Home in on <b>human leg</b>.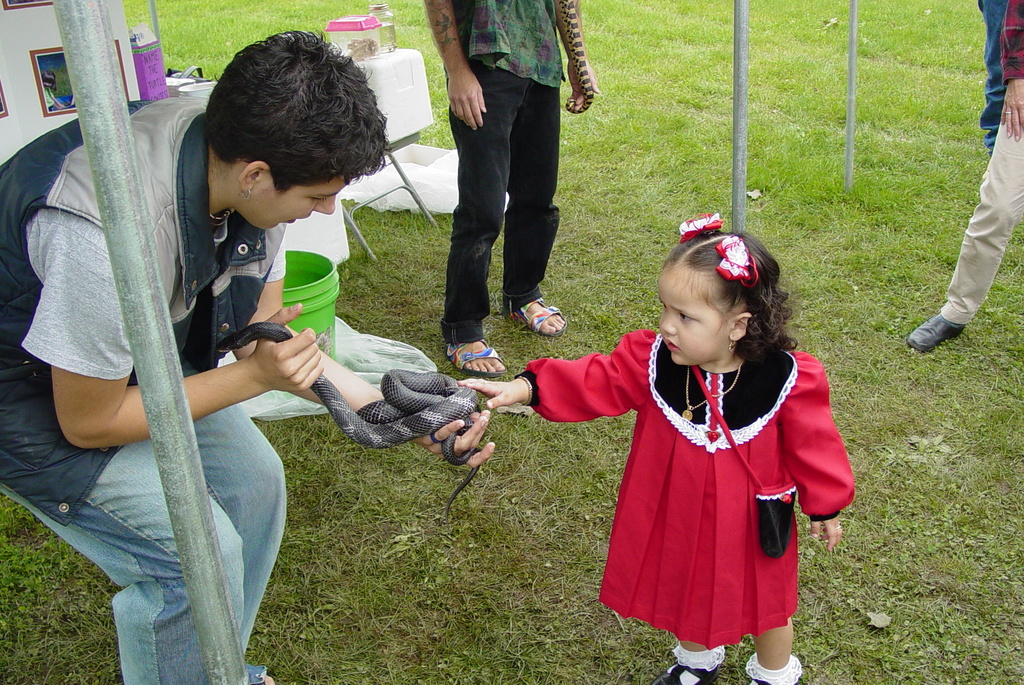
Homed in at [903,121,1023,350].
